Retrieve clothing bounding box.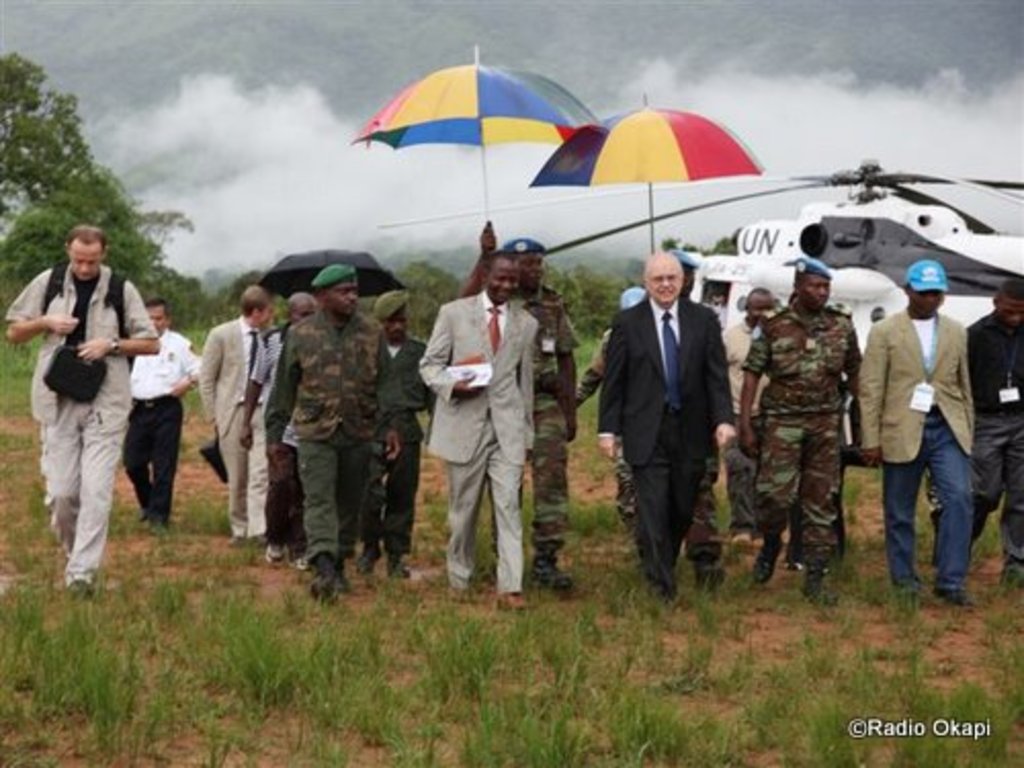
Bounding box: Rect(125, 326, 207, 397).
